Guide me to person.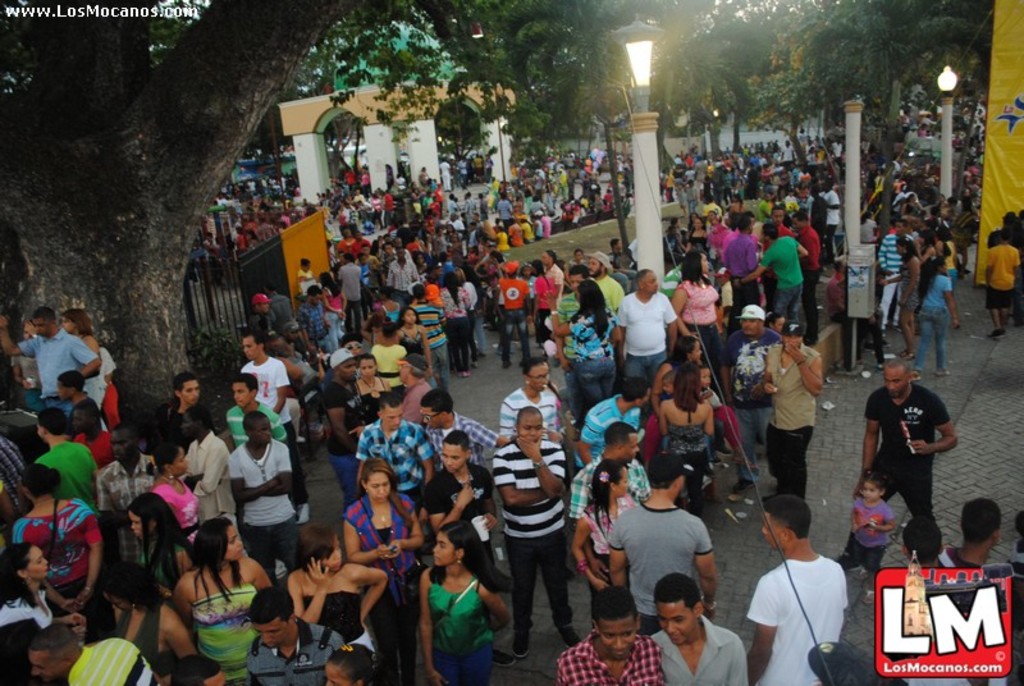
Guidance: pyautogui.locateOnScreen(577, 465, 637, 617).
